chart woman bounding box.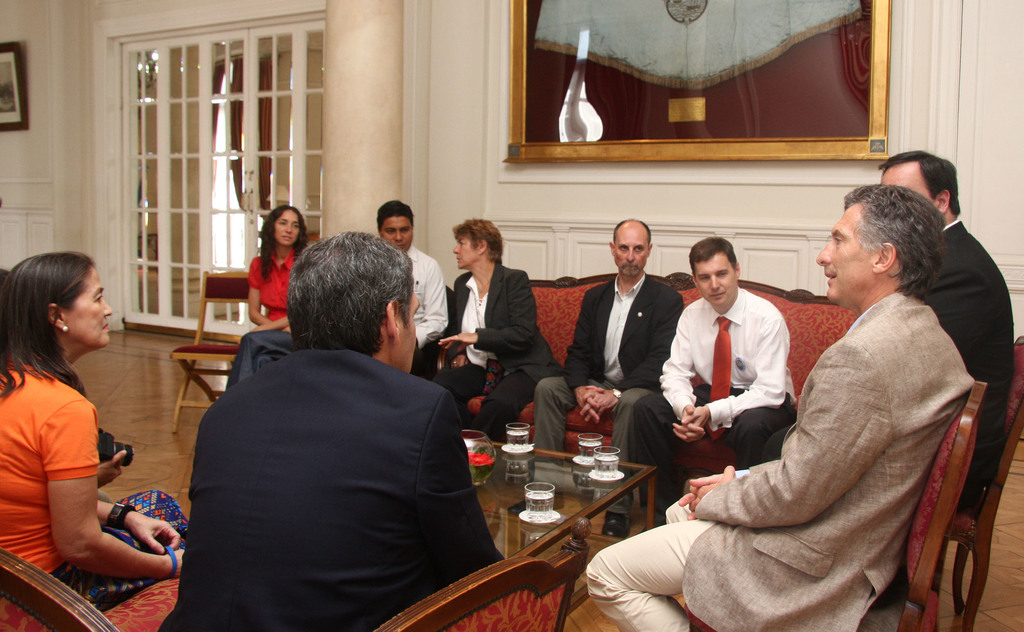
Charted: bbox=(415, 212, 559, 481).
